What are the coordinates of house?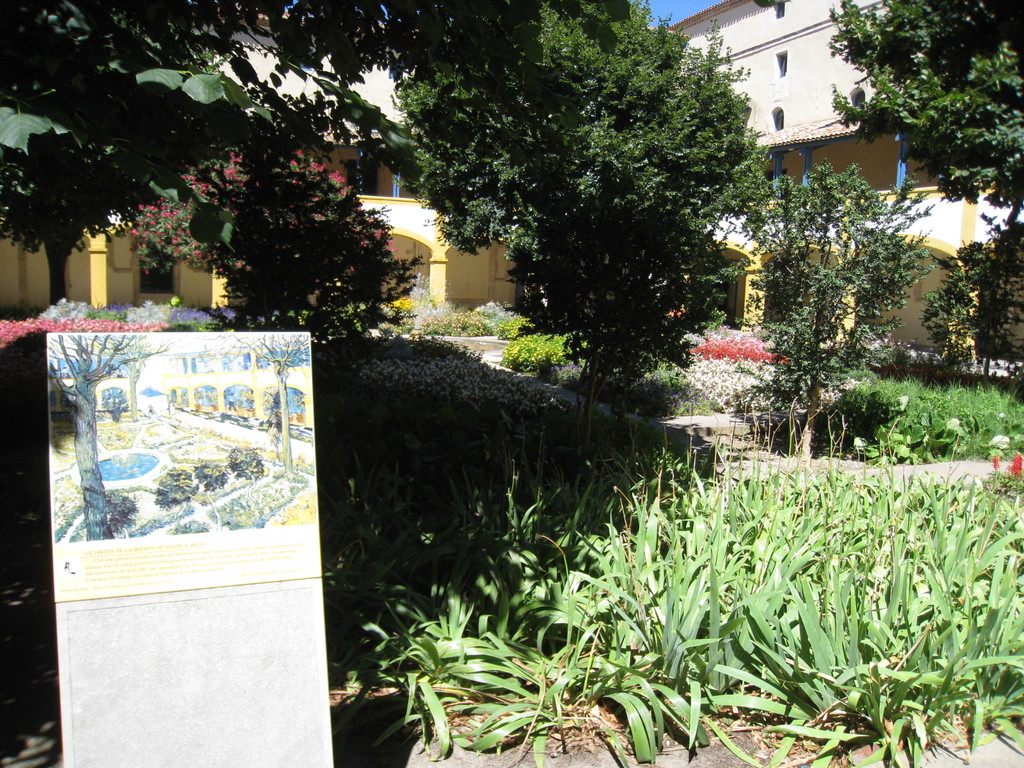
<bbox>595, 0, 979, 374</bbox>.
